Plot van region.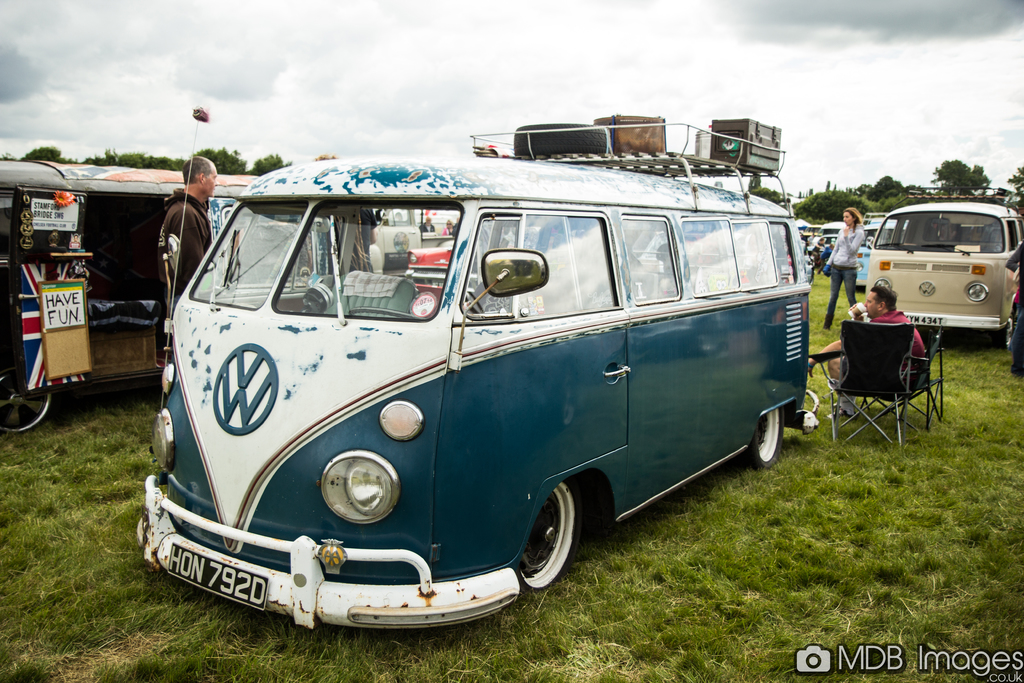
Plotted at <box>865,186,1023,350</box>.
